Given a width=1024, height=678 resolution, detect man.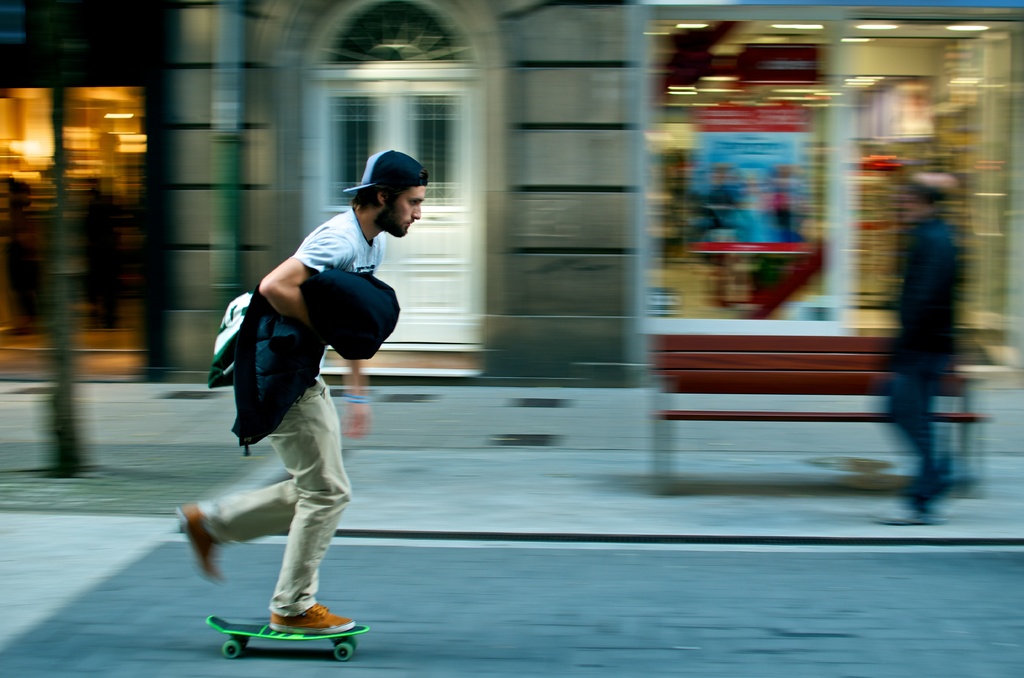
region(174, 149, 431, 635).
